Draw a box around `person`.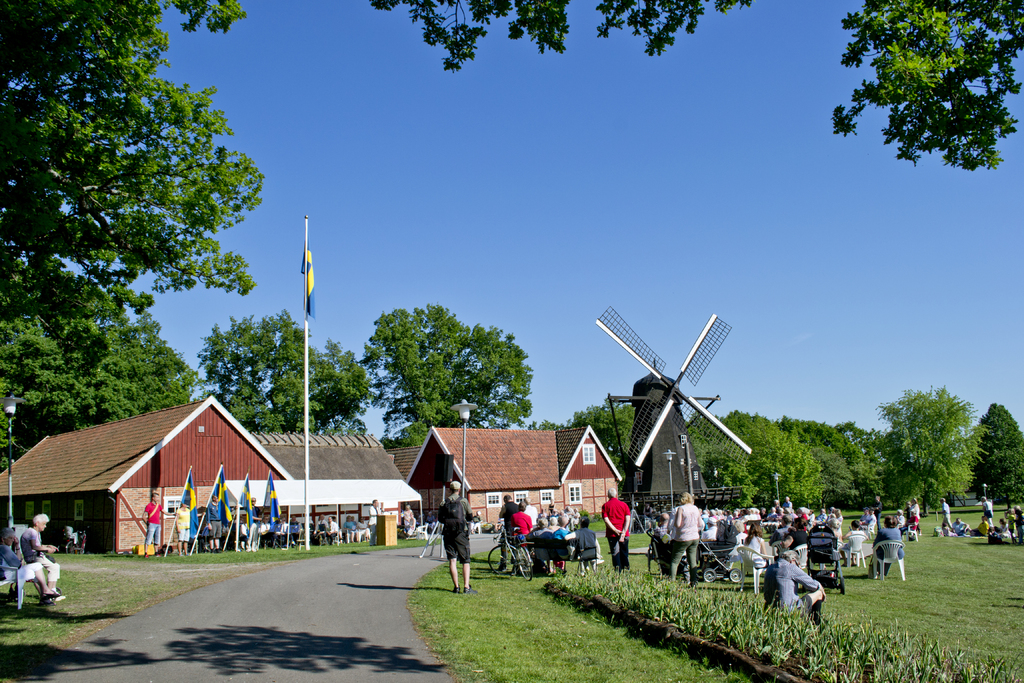
<bbox>842, 518, 867, 564</bbox>.
